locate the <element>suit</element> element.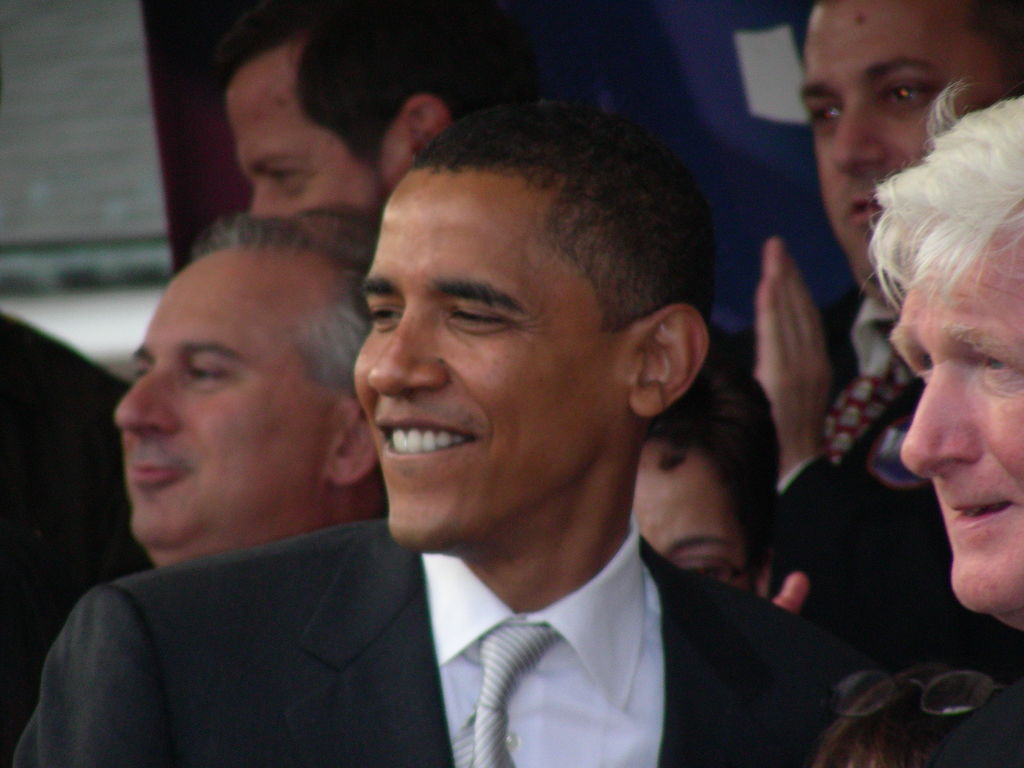
Element bbox: [x1=12, y1=515, x2=892, y2=767].
